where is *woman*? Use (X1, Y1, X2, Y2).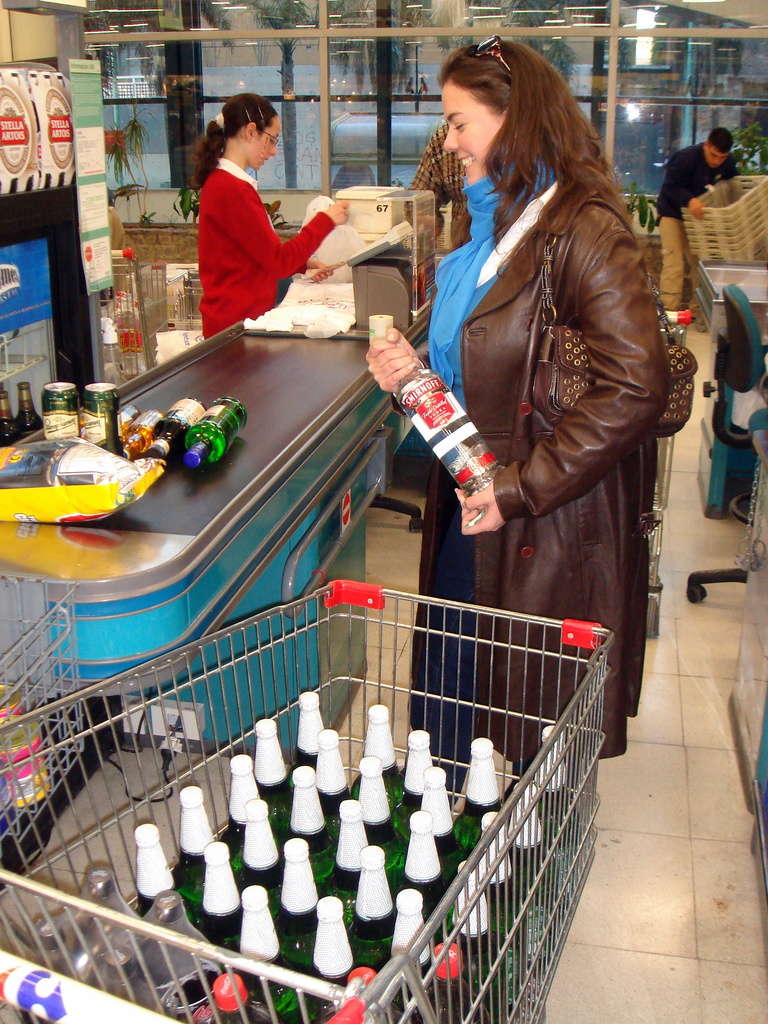
(186, 92, 350, 339).
